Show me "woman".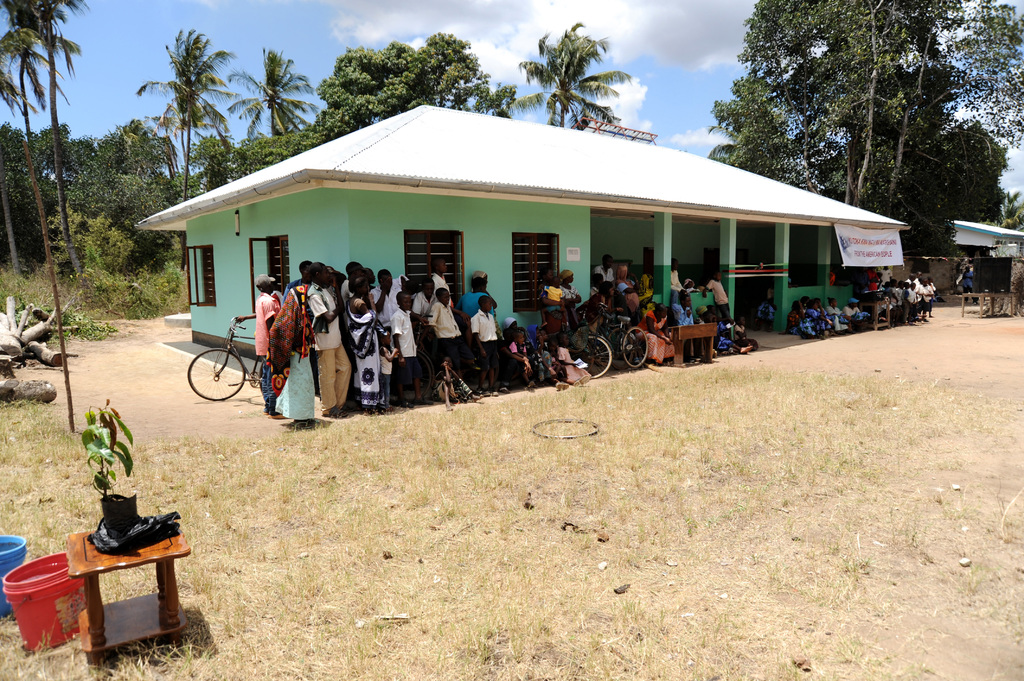
"woman" is here: 346 269 381 404.
